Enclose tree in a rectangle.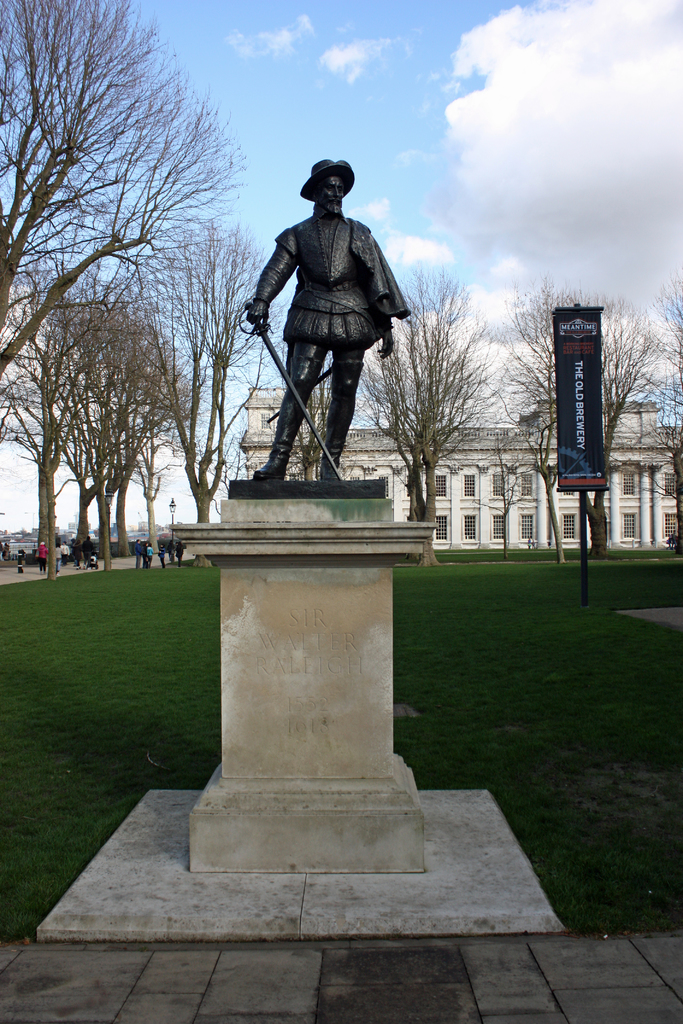
box=[262, 342, 353, 482].
